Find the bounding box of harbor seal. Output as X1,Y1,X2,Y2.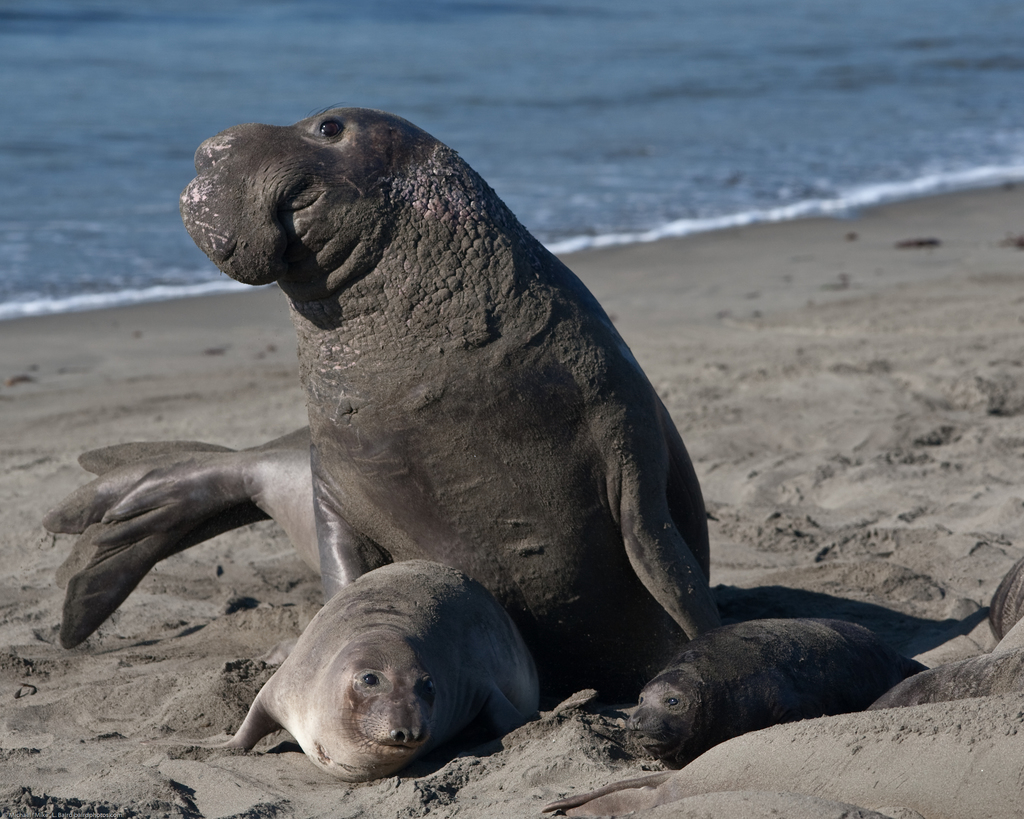
627,616,936,771.
